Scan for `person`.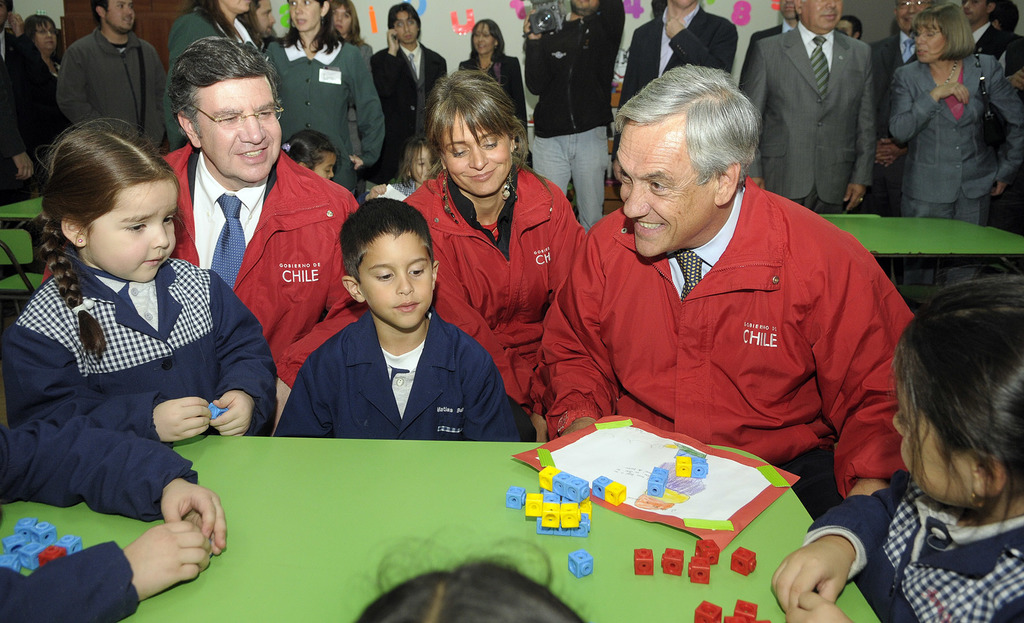
Scan result: (279, 192, 530, 443).
